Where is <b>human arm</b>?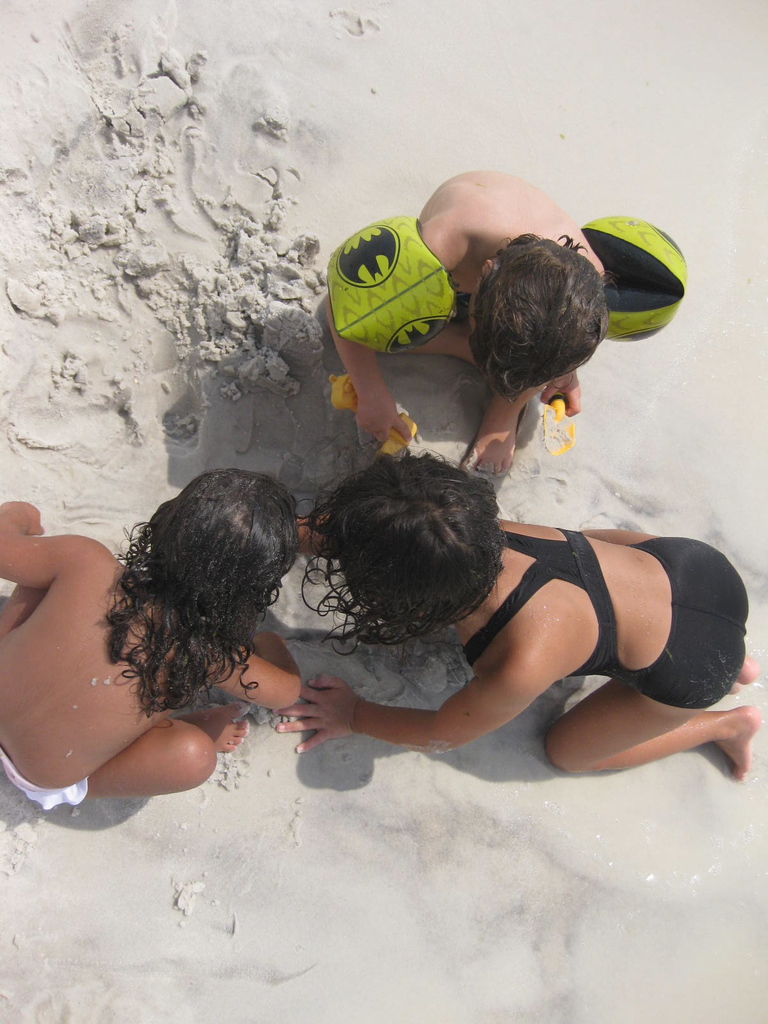
[0,491,134,603].
